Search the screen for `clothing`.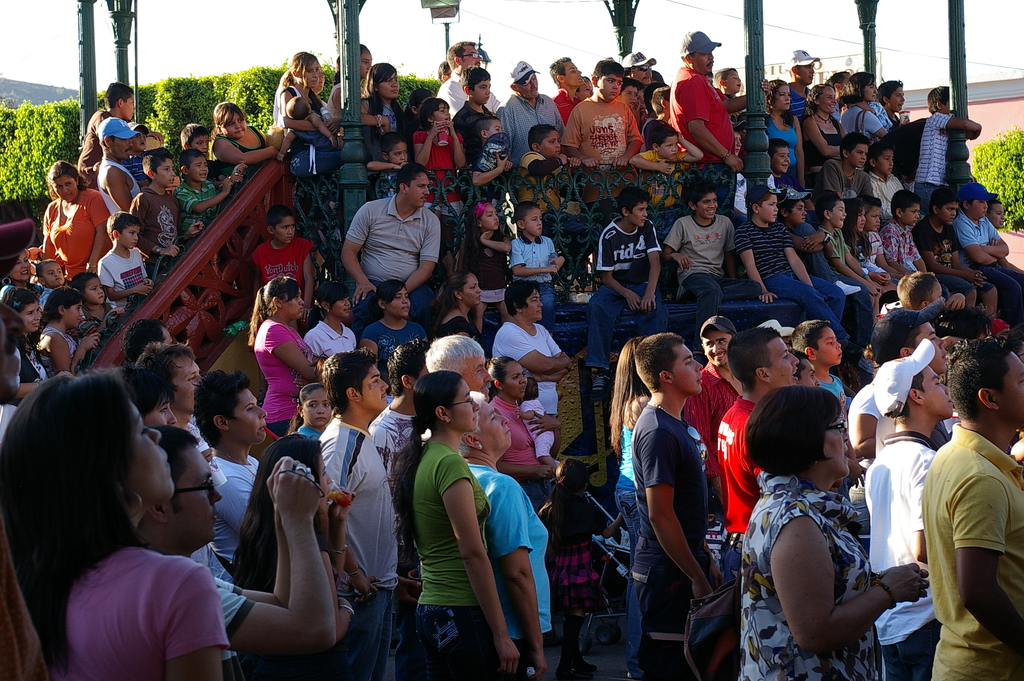
Found at (left=410, top=129, right=467, bottom=214).
